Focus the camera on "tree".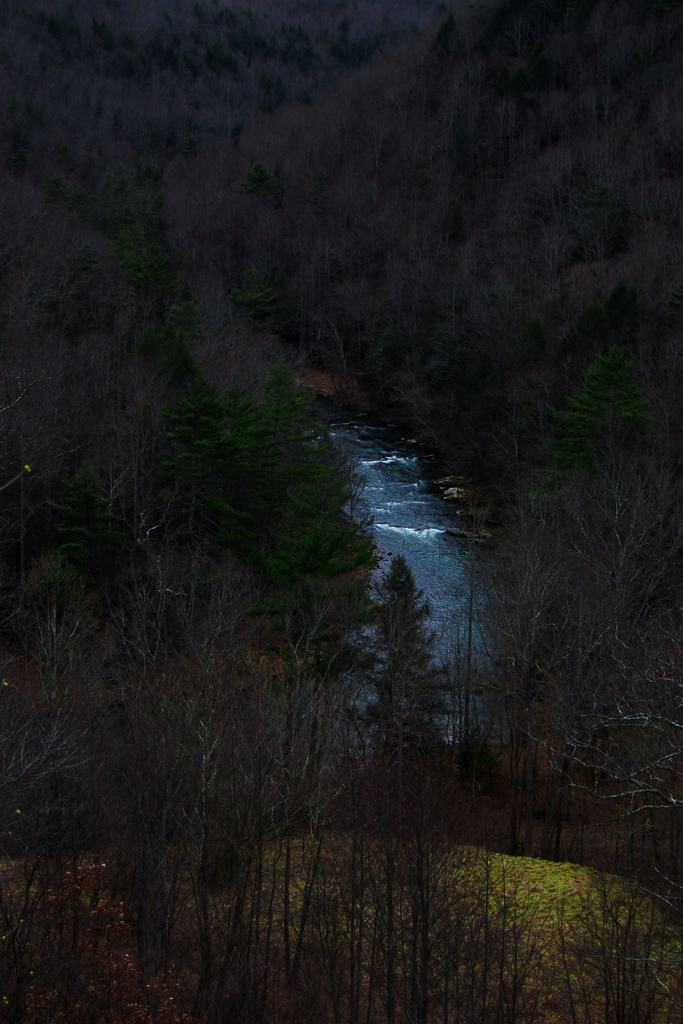
Focus region: box(351, 529, 458, 774).
